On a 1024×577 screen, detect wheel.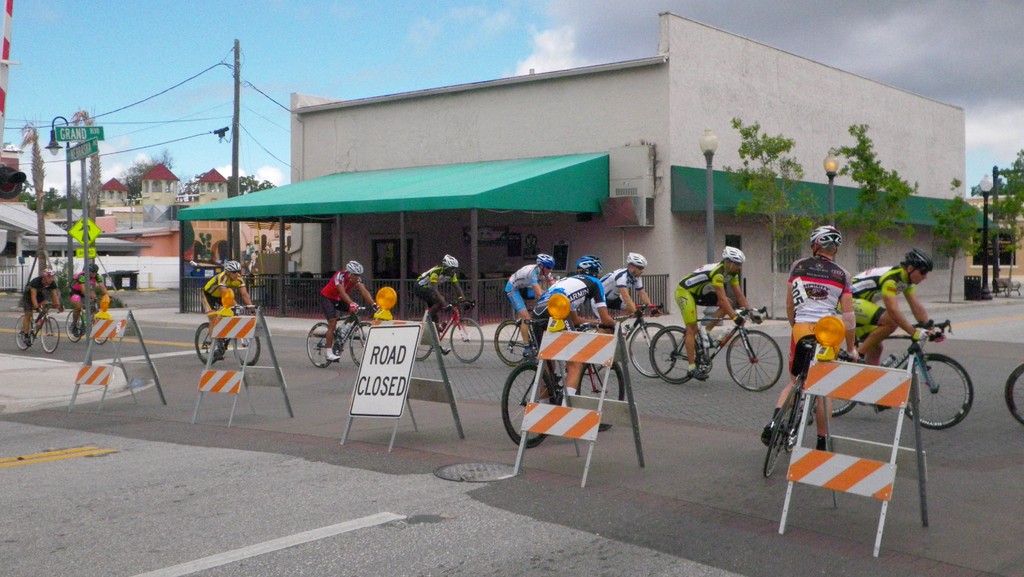
630:321:680:373.
